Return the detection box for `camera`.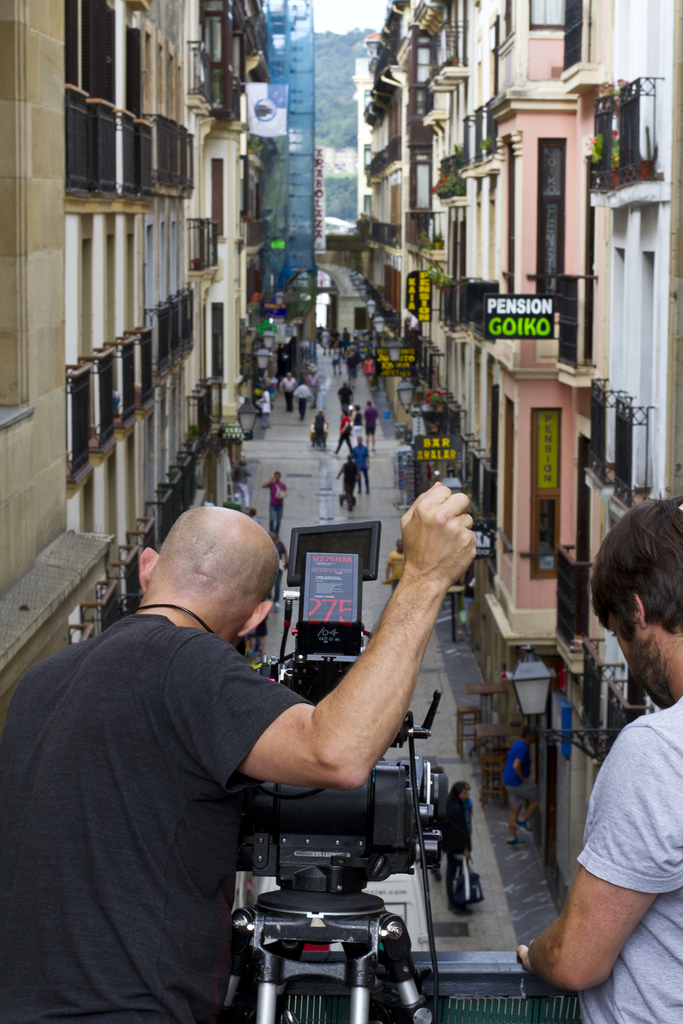
241, 526, 435, 1023.
